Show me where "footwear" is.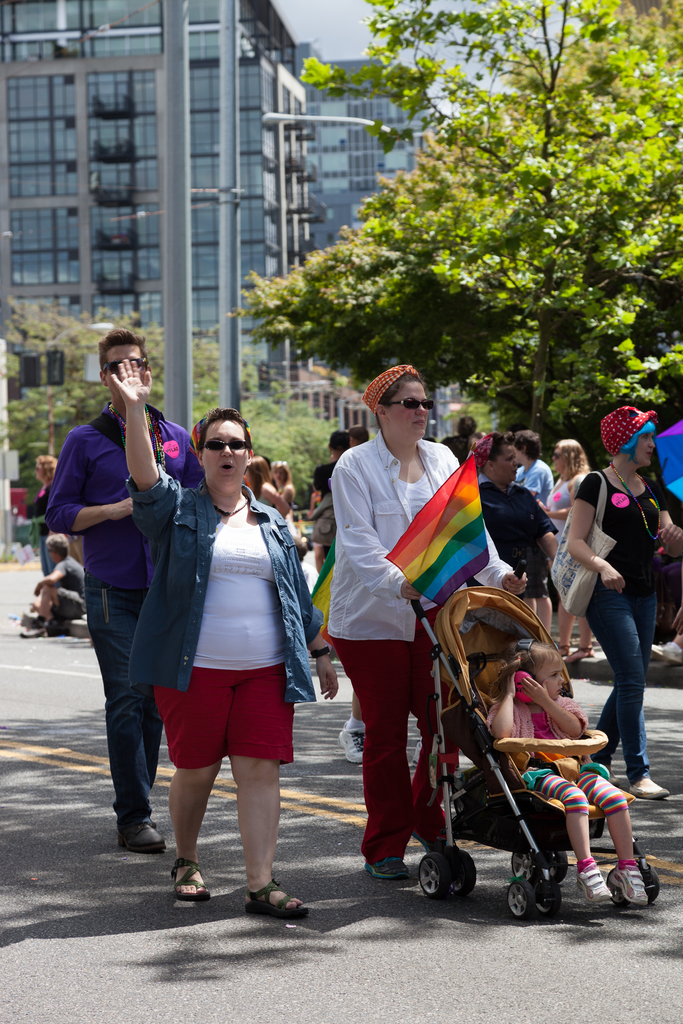
"footwear" is at Rect(650, 643, 682, 664).
